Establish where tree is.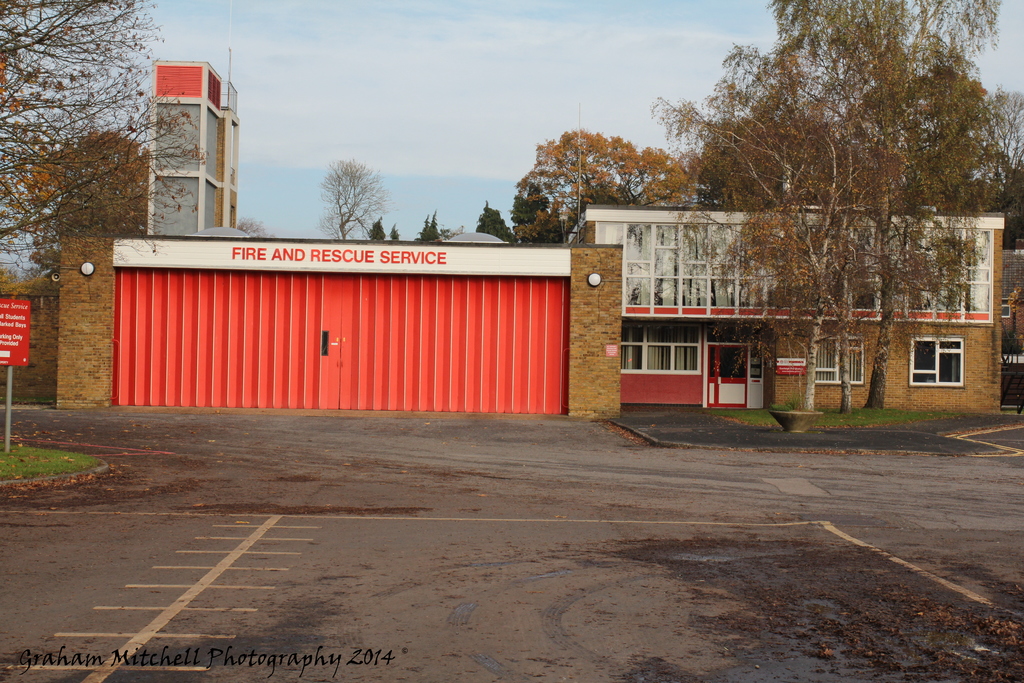
Established at [x1=13, y1=127, x2=149, y2=282].
